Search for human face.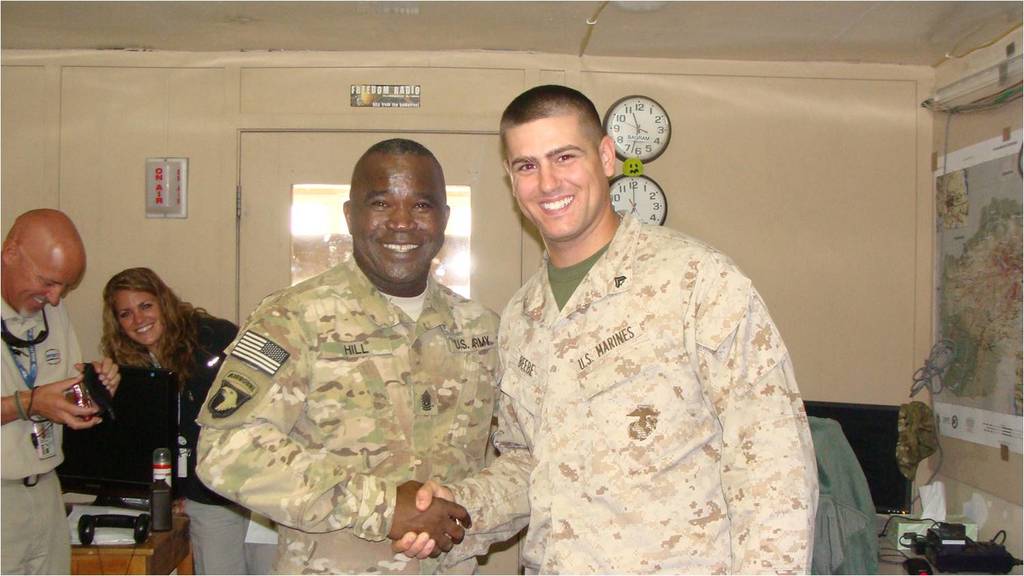
Found at 505 110 609 239.
